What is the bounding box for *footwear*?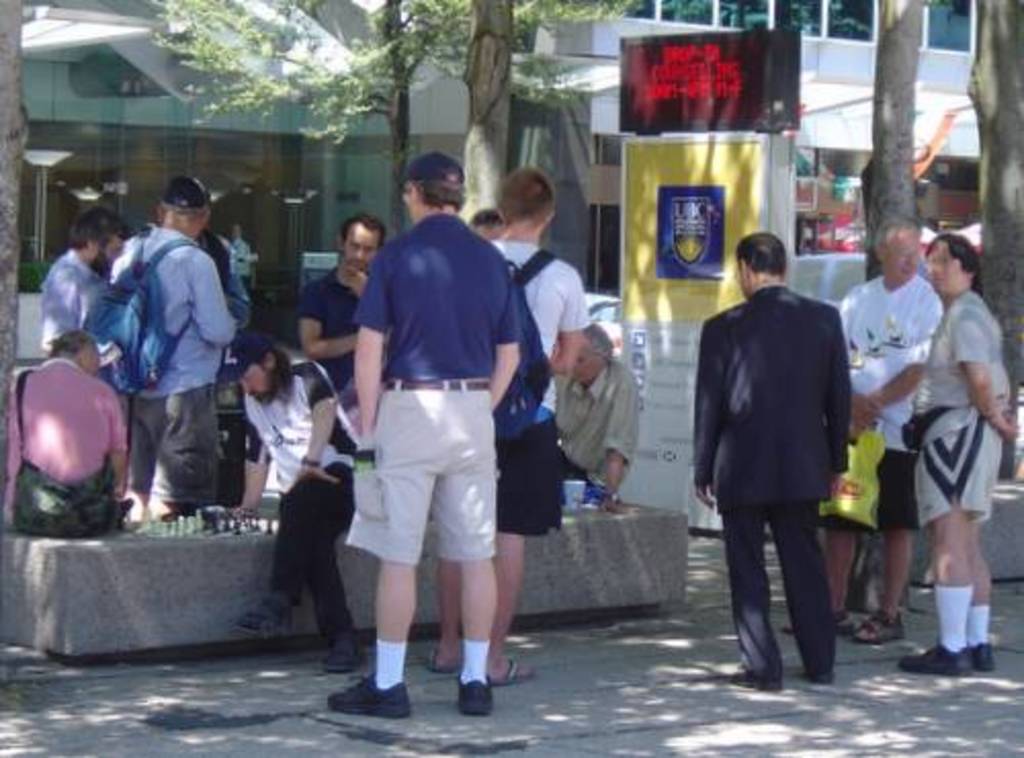
crop(330, 645, 410, 723).
